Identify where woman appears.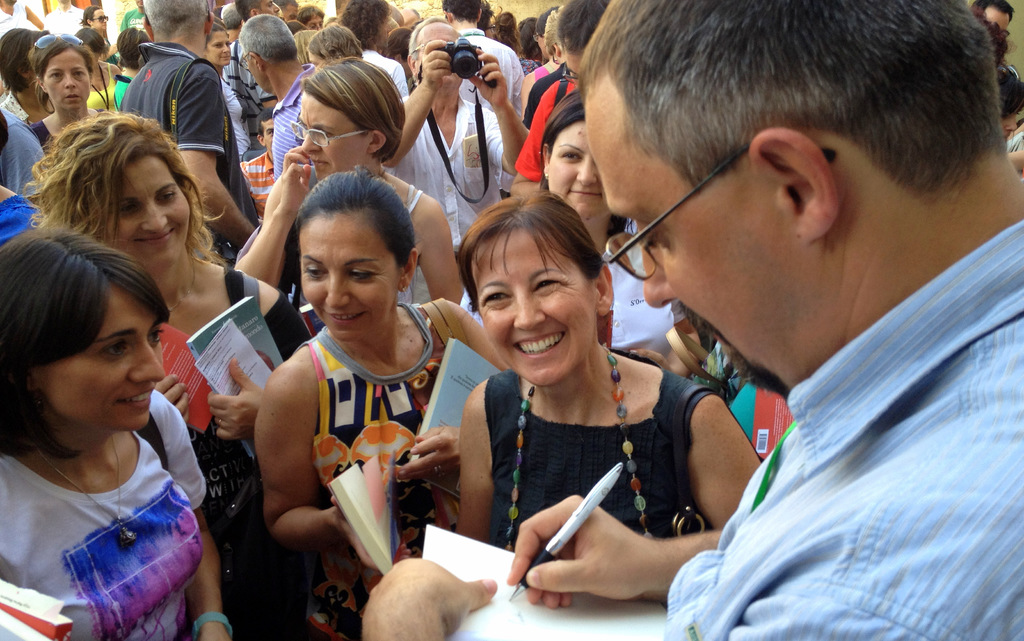
Appears at select_region(246, 165, 514, 640).
